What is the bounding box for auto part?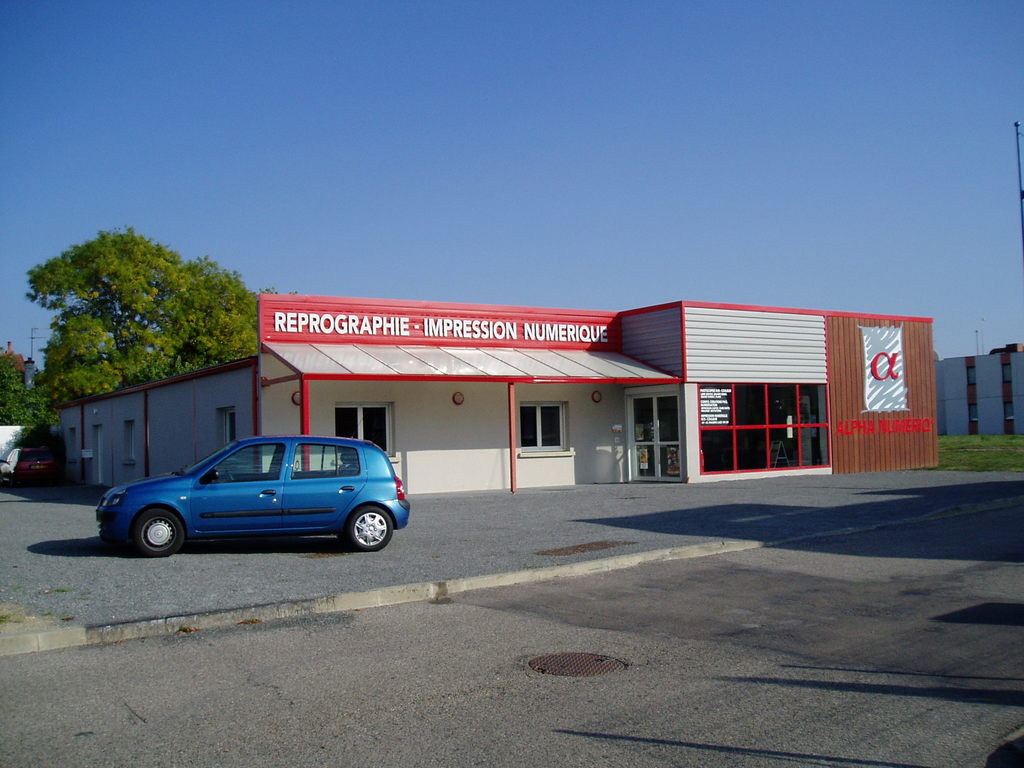
left=345, top=509, right=392, bottom=547.
